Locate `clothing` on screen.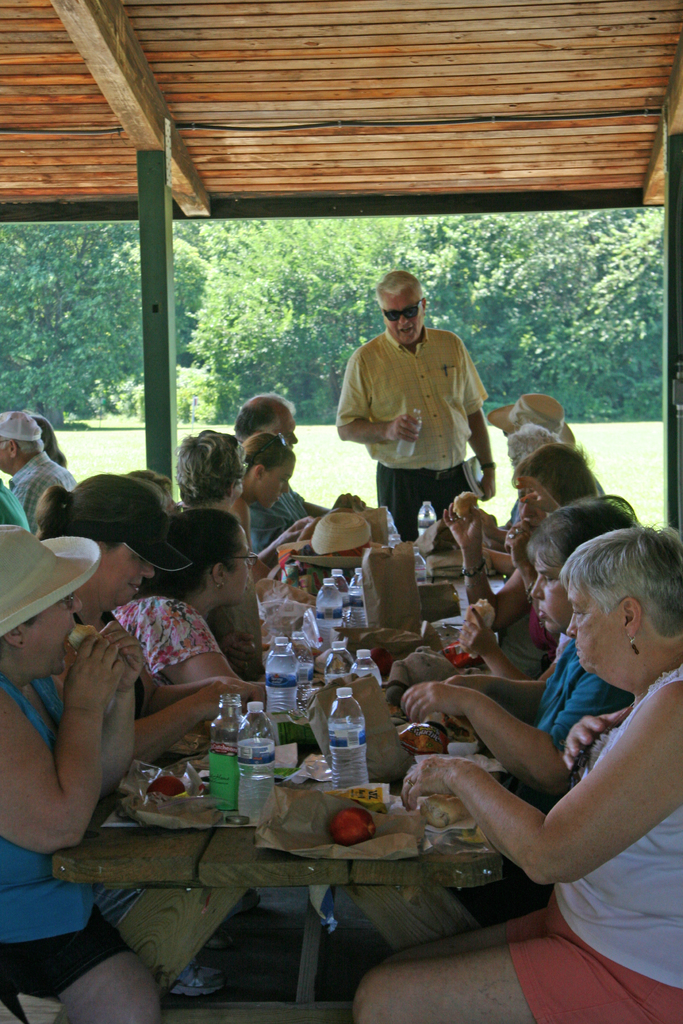
On screen at bbox=[4, 451, 79, 535].
